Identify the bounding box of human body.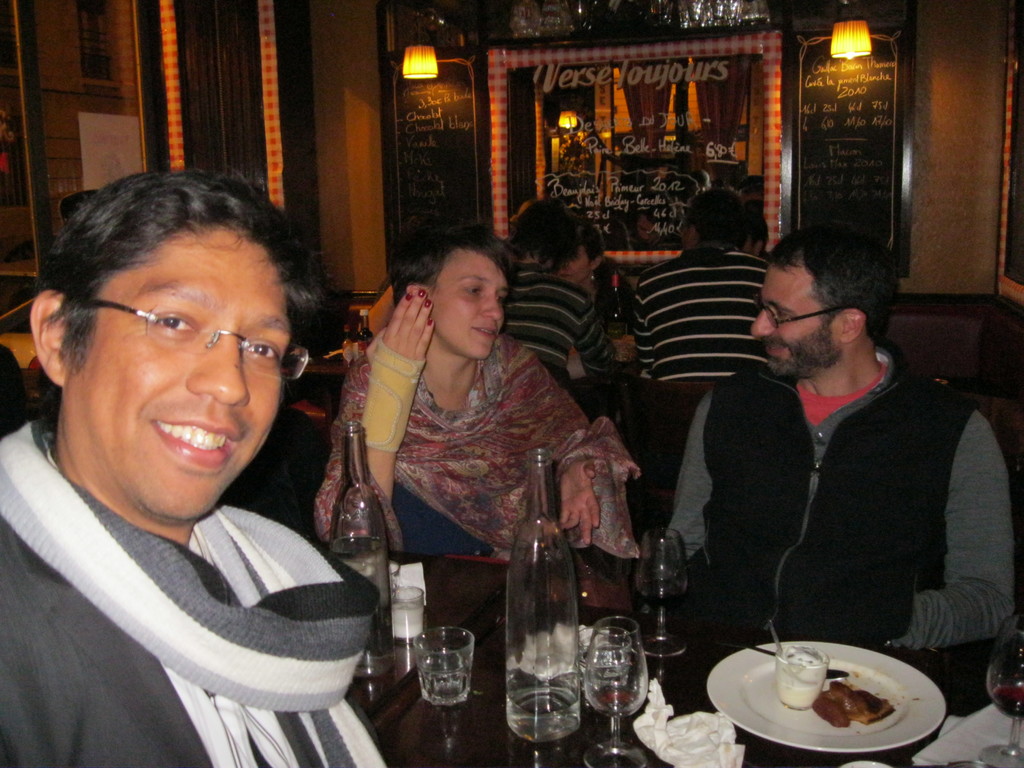
[305,224,632,549].
